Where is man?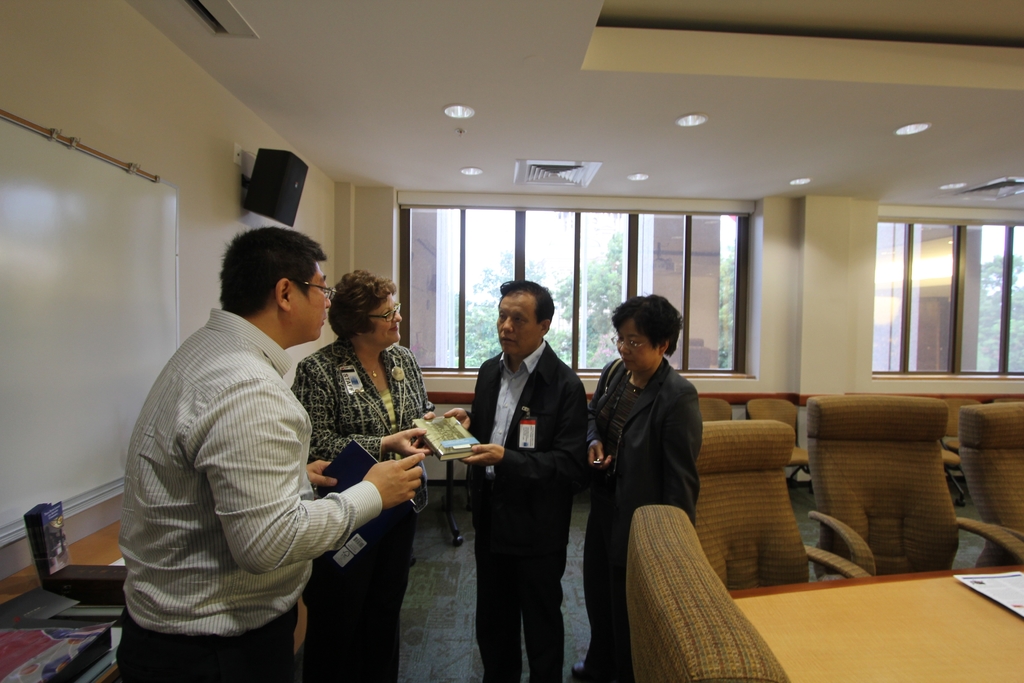
x1=122 y1=215 x2=403 y2=661.
